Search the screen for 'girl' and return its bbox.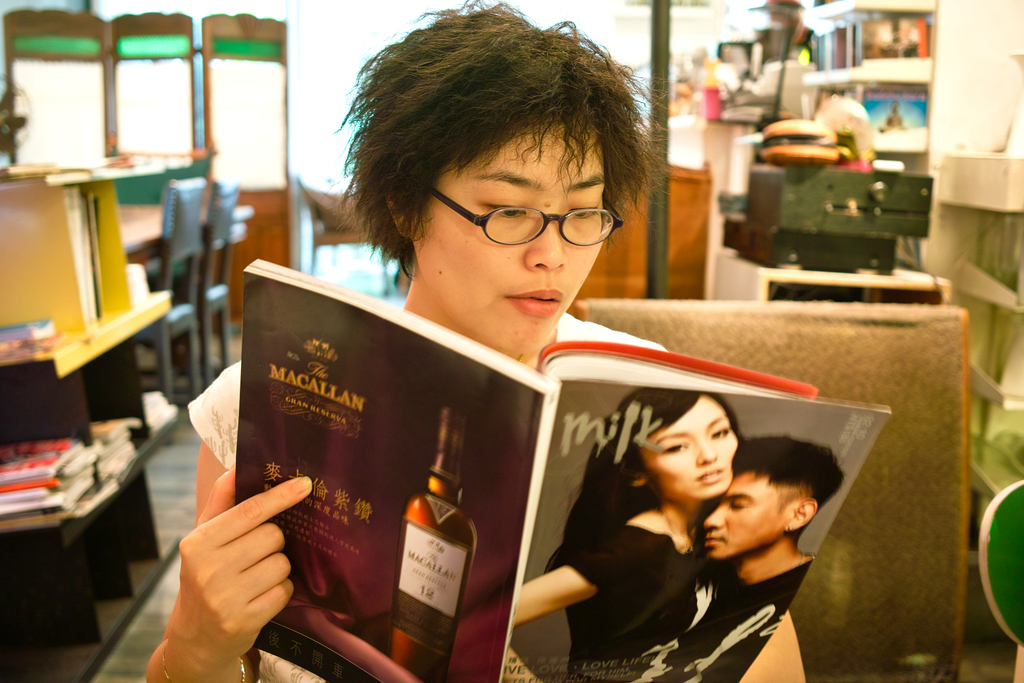
Found: detection(499, 388, 742, 682).
